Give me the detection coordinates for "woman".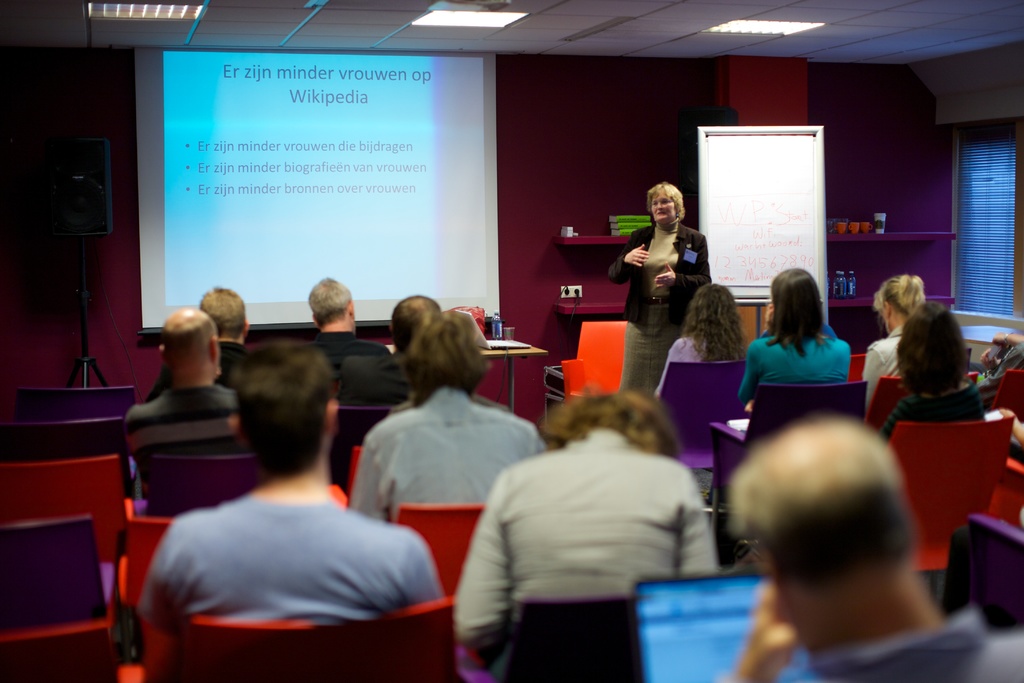
left=739, top=274, right=859, bottom=437.
